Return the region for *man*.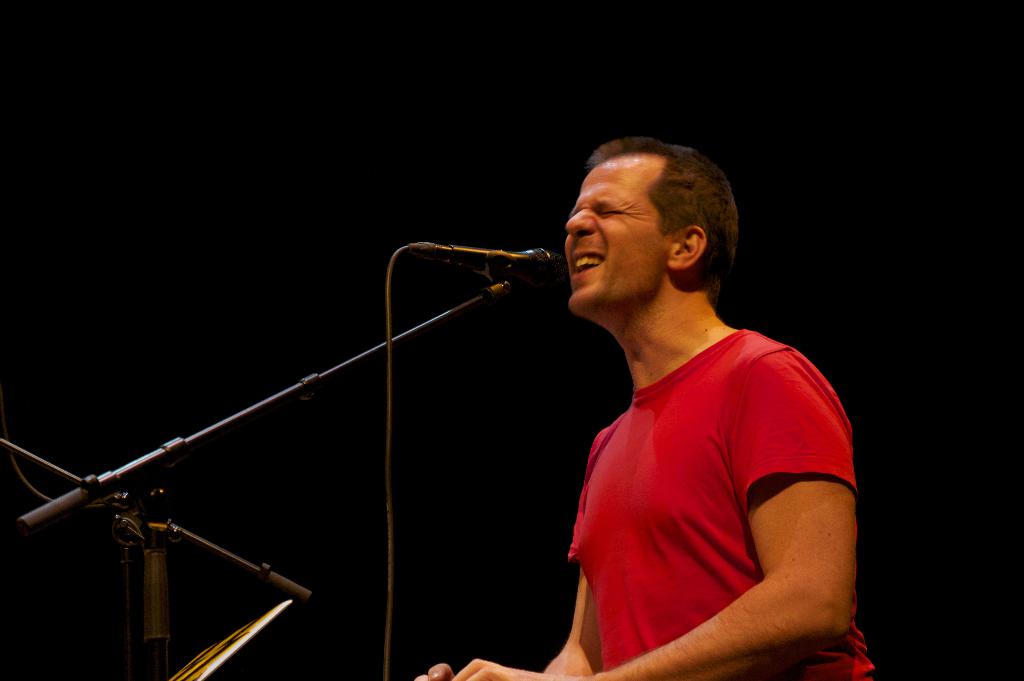
detection(388, 111, 866, 662).
